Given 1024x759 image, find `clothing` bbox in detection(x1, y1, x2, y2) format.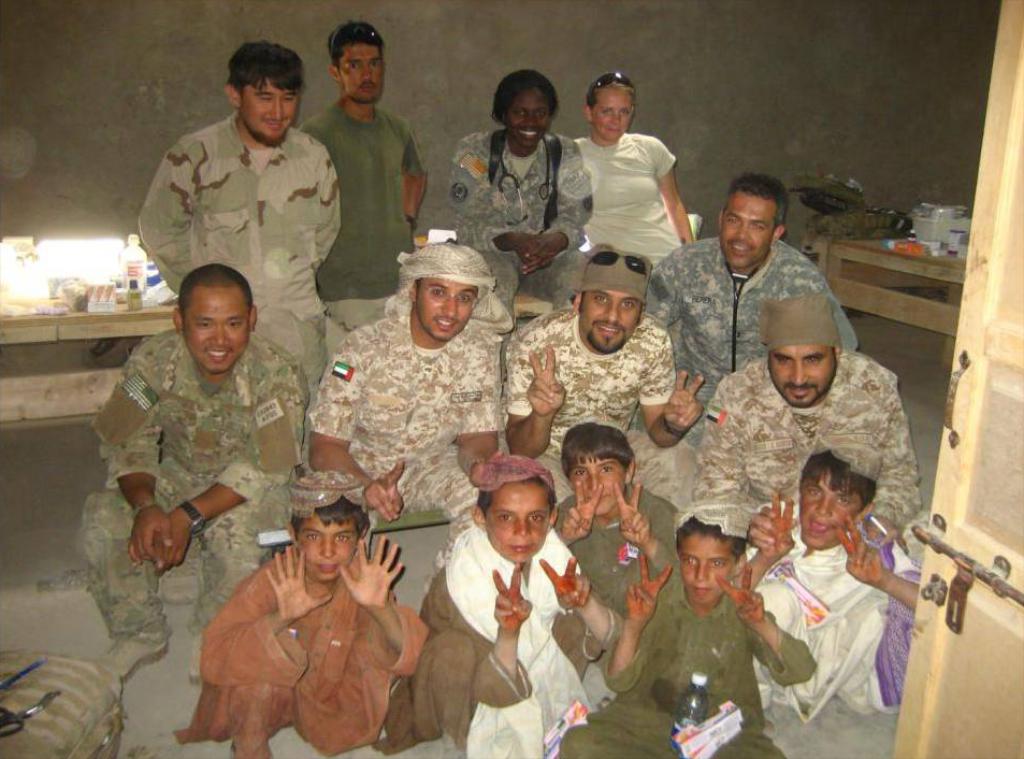
detection(502, 302, 674, 453).
